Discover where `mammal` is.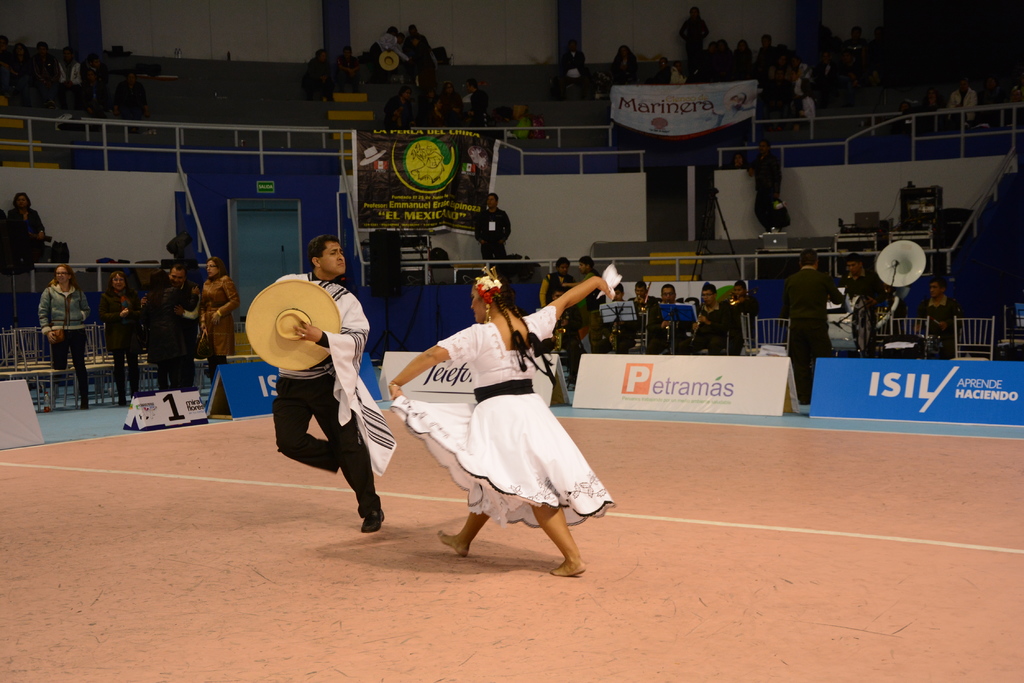
Discovered at bbox=[627, 279, 659, 355].
